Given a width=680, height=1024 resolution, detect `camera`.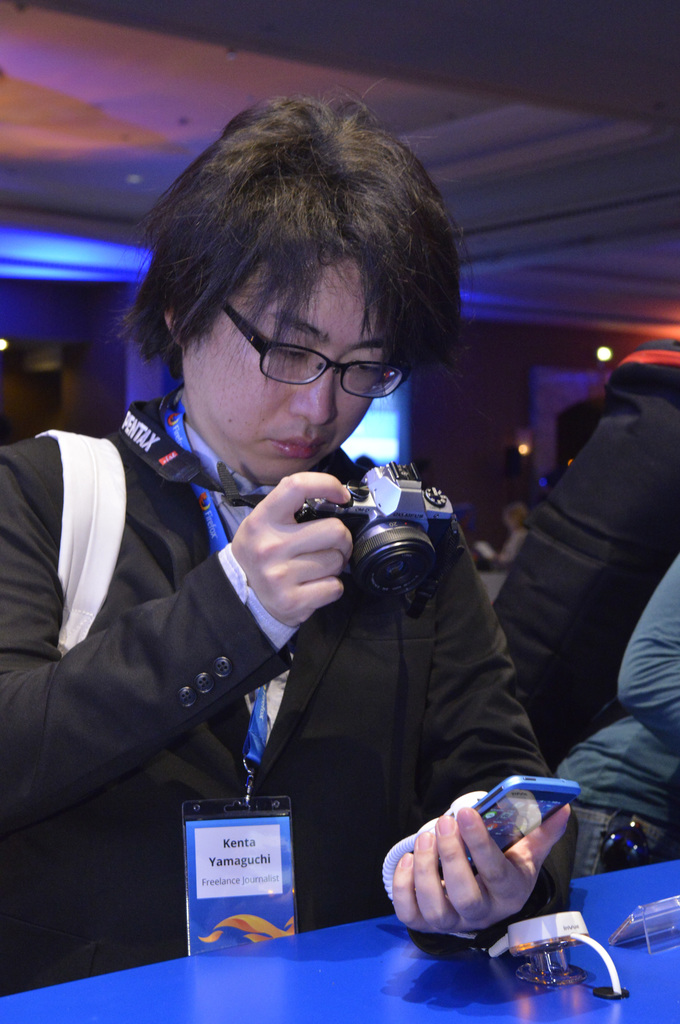
pyautogui.locateOnScreen(442, 778, 588, 884).
